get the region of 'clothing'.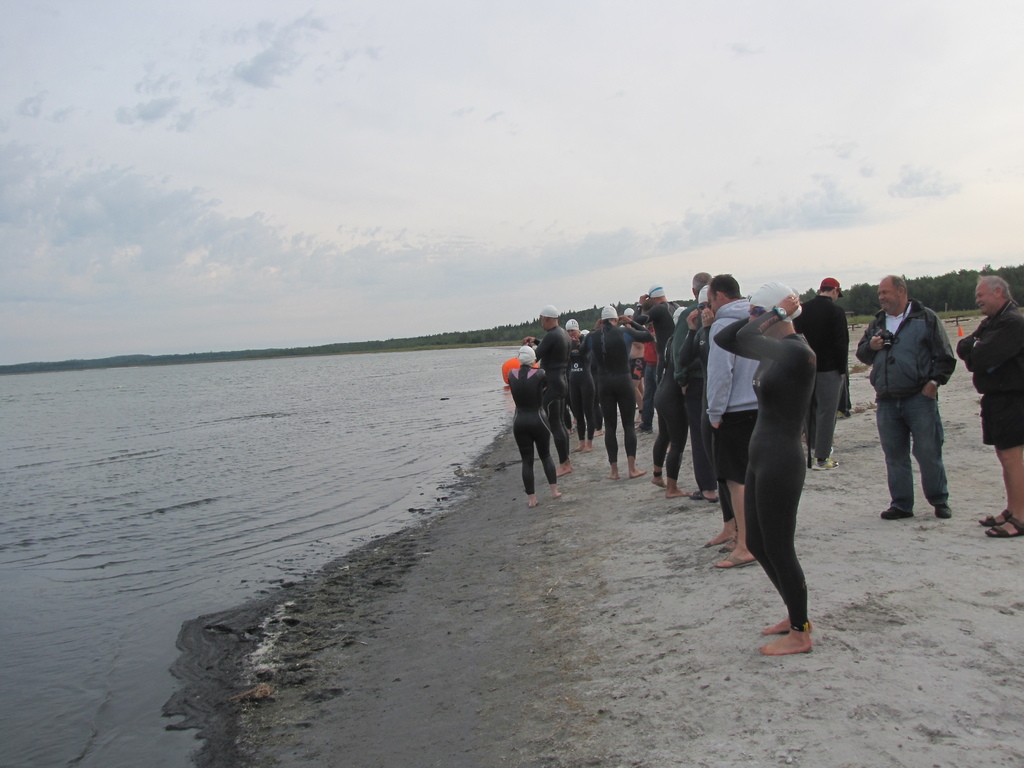
rect(505, 365, 559, 491).
